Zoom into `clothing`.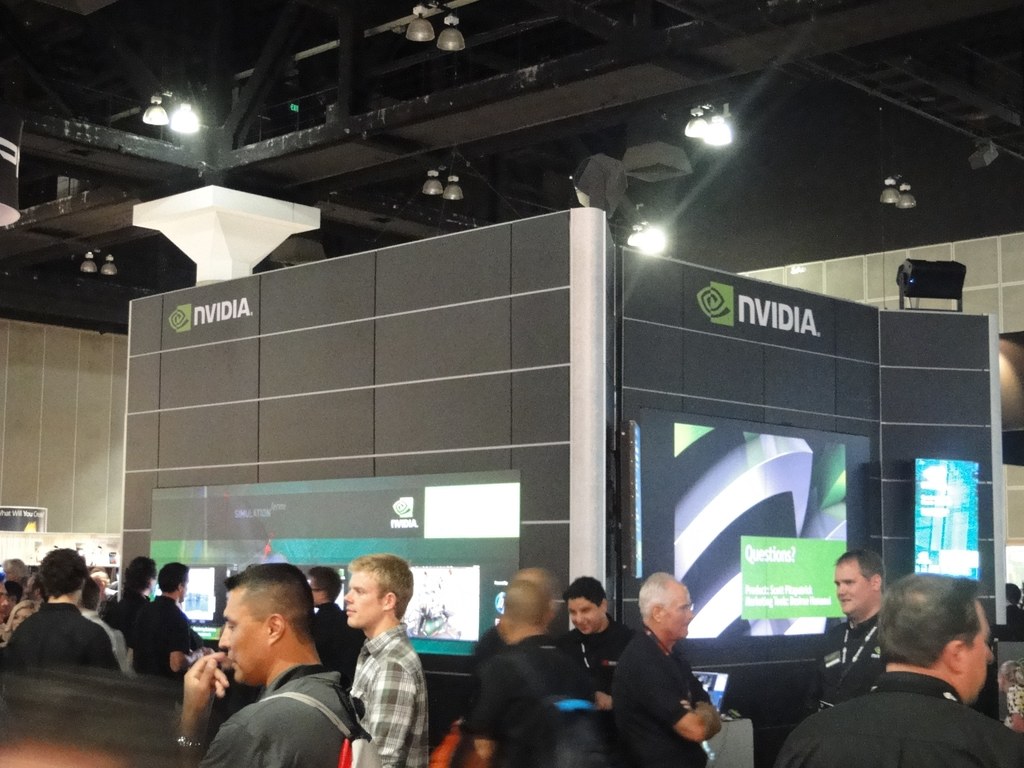
Zoom target: 607,640,716,767.
